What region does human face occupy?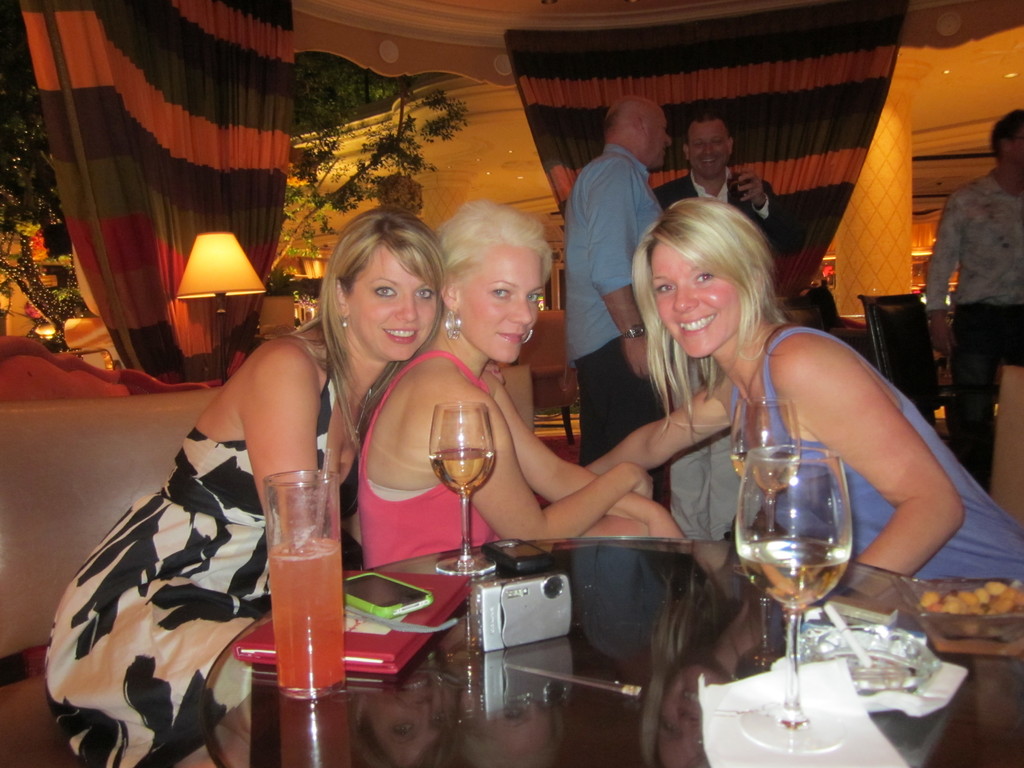
bbox(649, 241, 742, 360).
